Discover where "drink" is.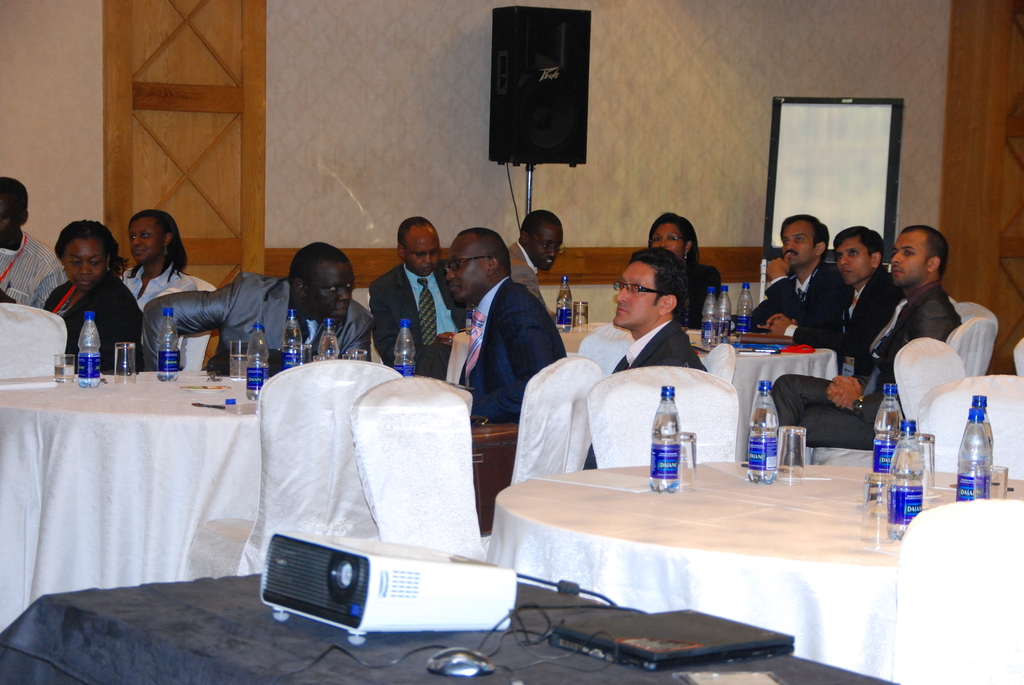
Discovered at select_region(53, 363, 75, 381).
